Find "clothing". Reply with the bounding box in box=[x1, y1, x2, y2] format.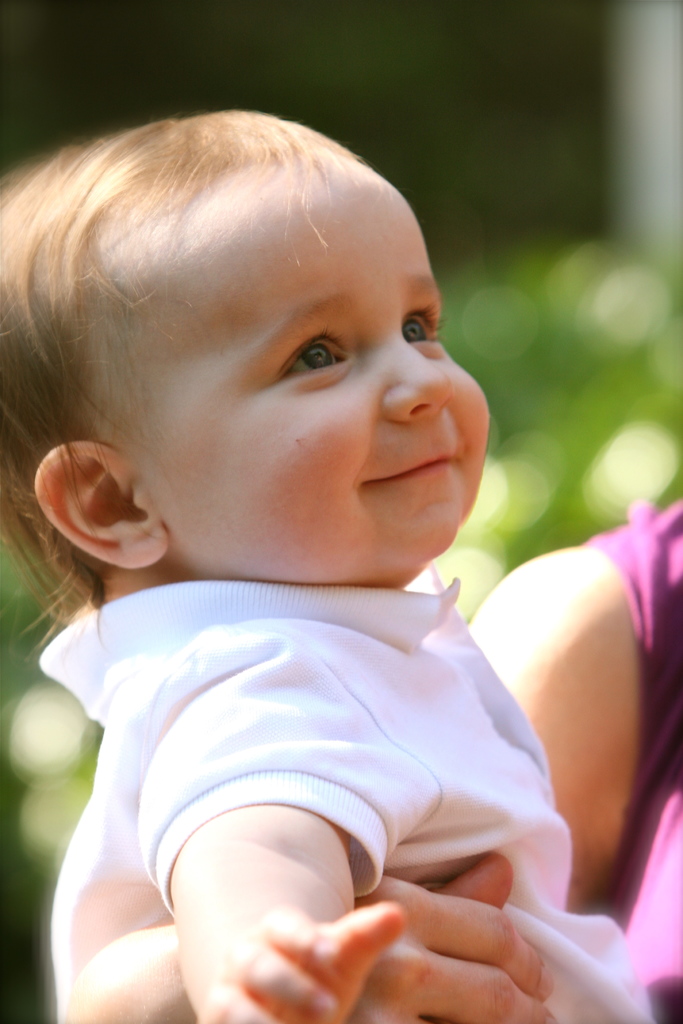
box=[37, 520, 605, 999].
